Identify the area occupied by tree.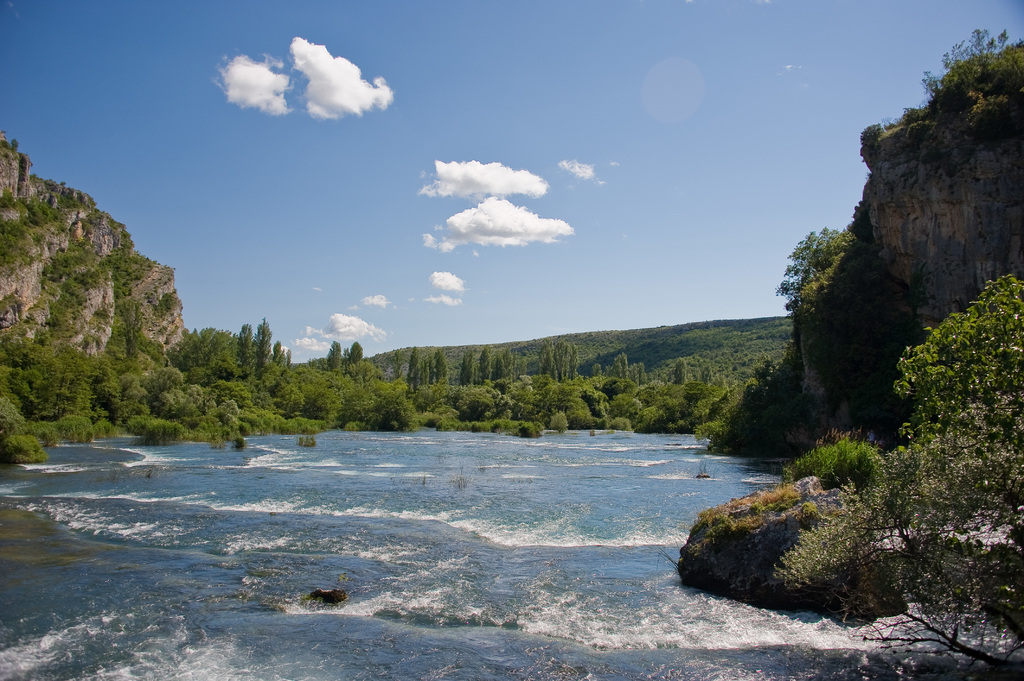
Area: region(477, 348, 493, 381).
